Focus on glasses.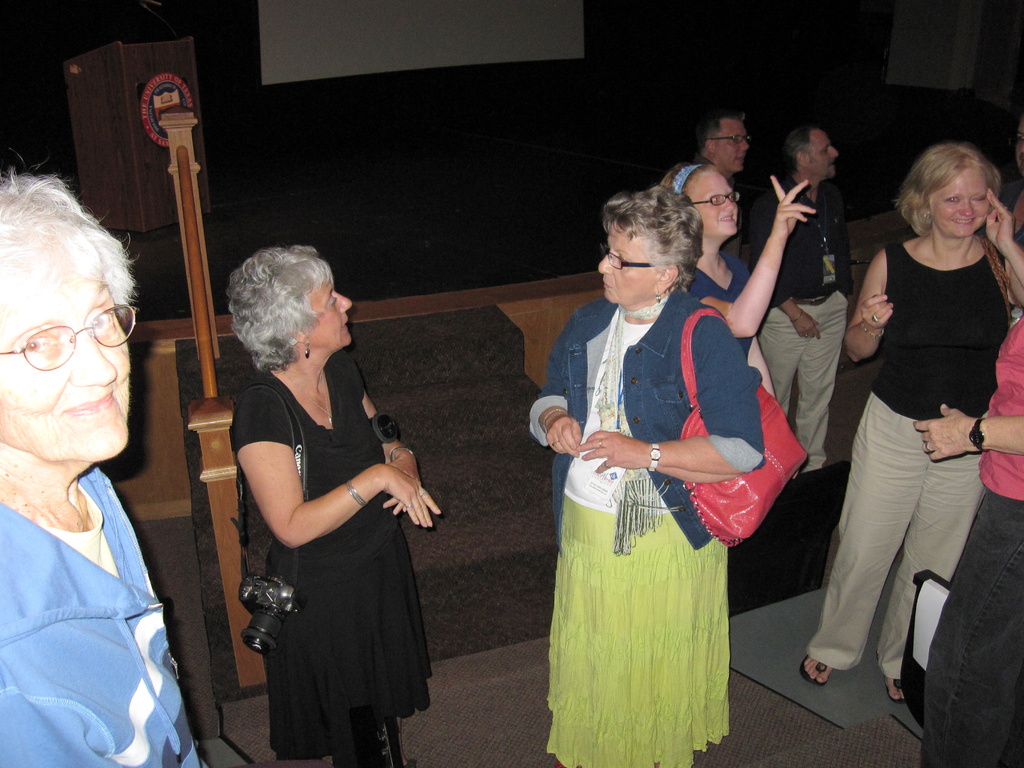
Focused at detection(7, 314, 134, 380).
